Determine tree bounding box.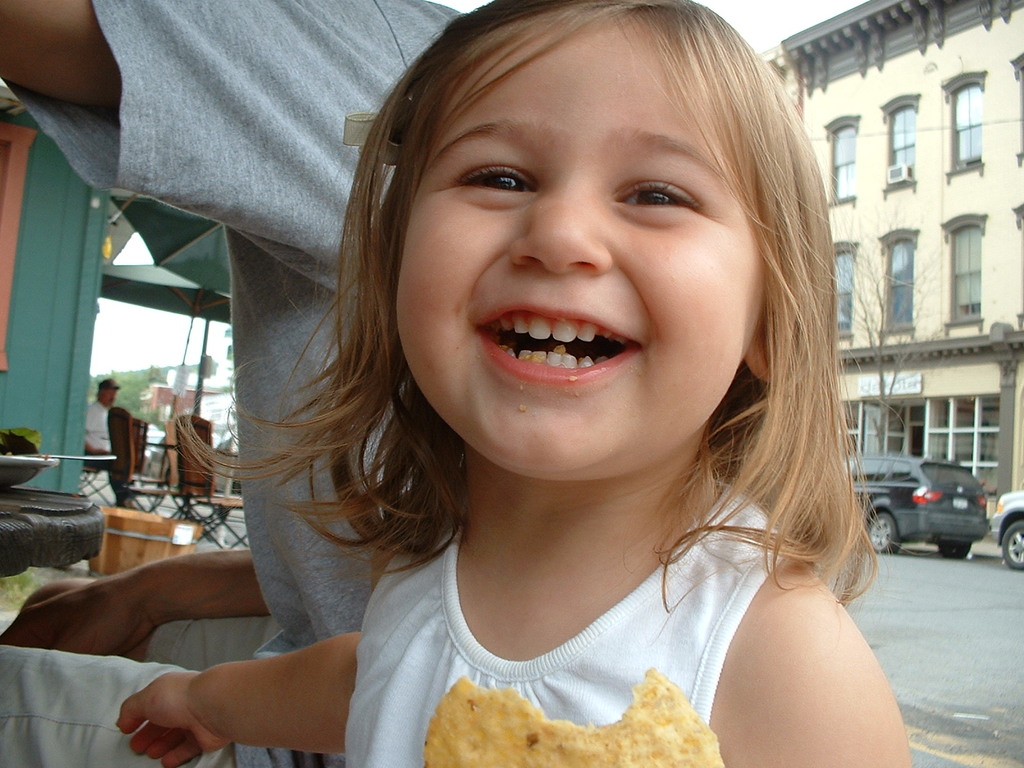
Determined: (x1=118, y1=349, x2=172, y2=451).
